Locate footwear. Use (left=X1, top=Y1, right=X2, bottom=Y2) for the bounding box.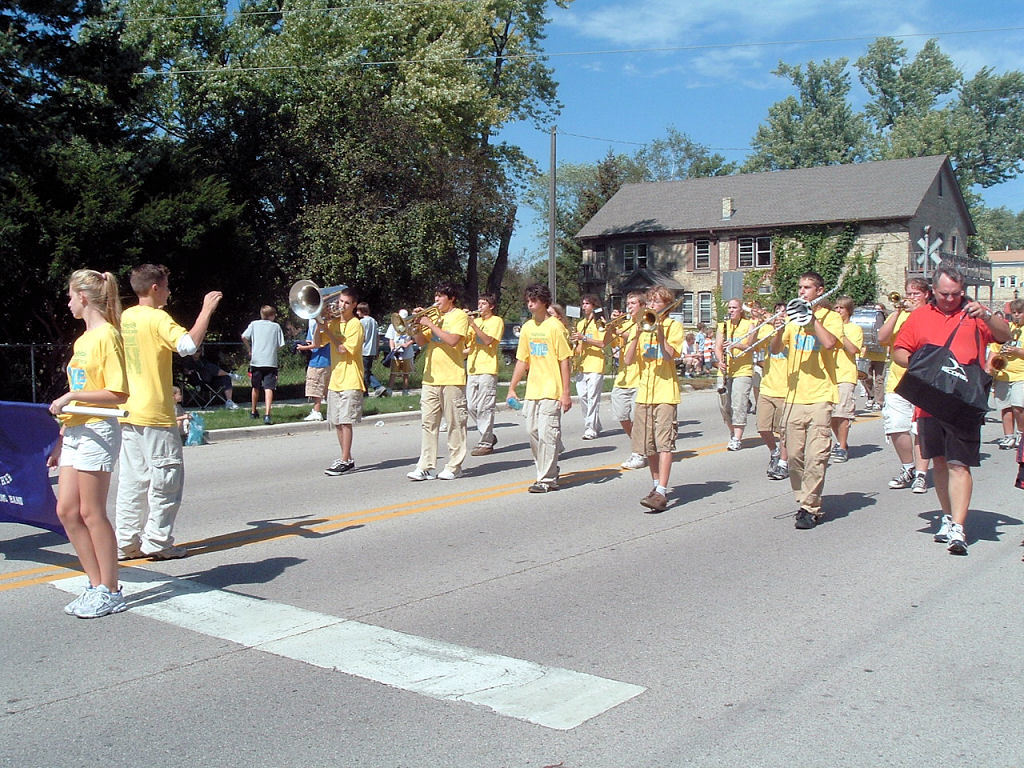
(left=772, top=506, right=819, bottom=530).
